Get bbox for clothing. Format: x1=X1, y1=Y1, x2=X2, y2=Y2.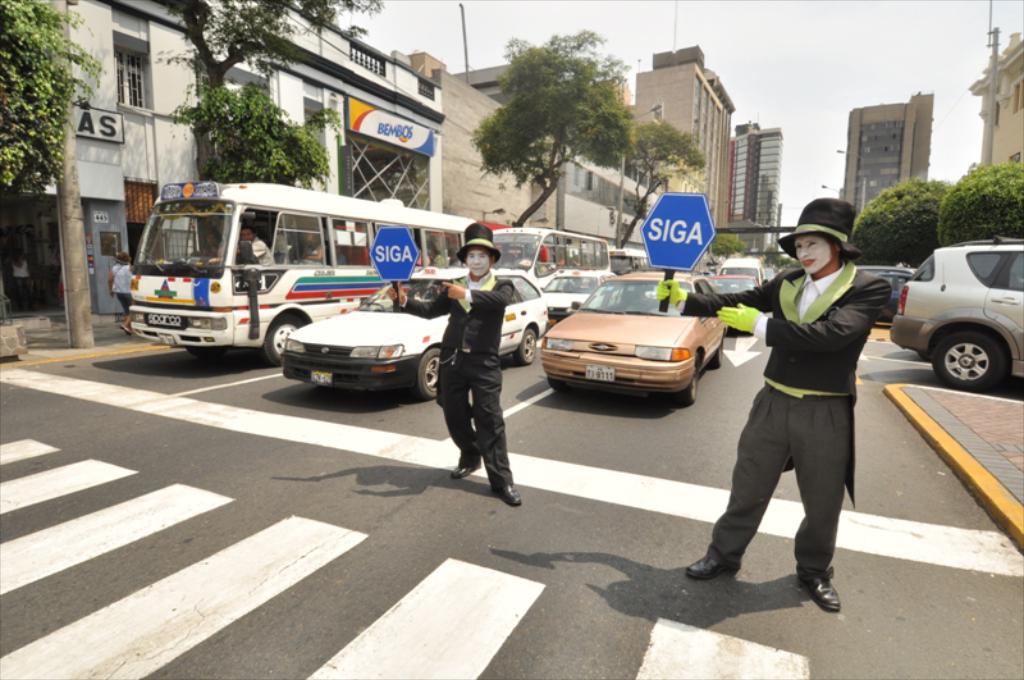
x1=195, y1=245, x2=216, y2=260.
